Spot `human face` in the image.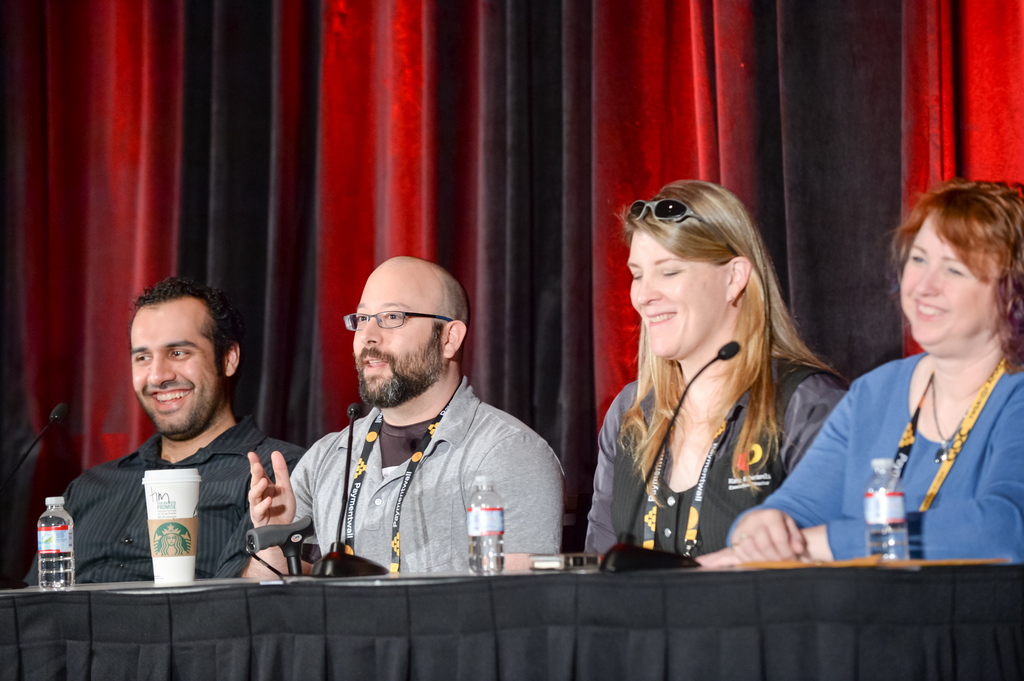
`human face` found at rect(132, 304, 213, 431).
